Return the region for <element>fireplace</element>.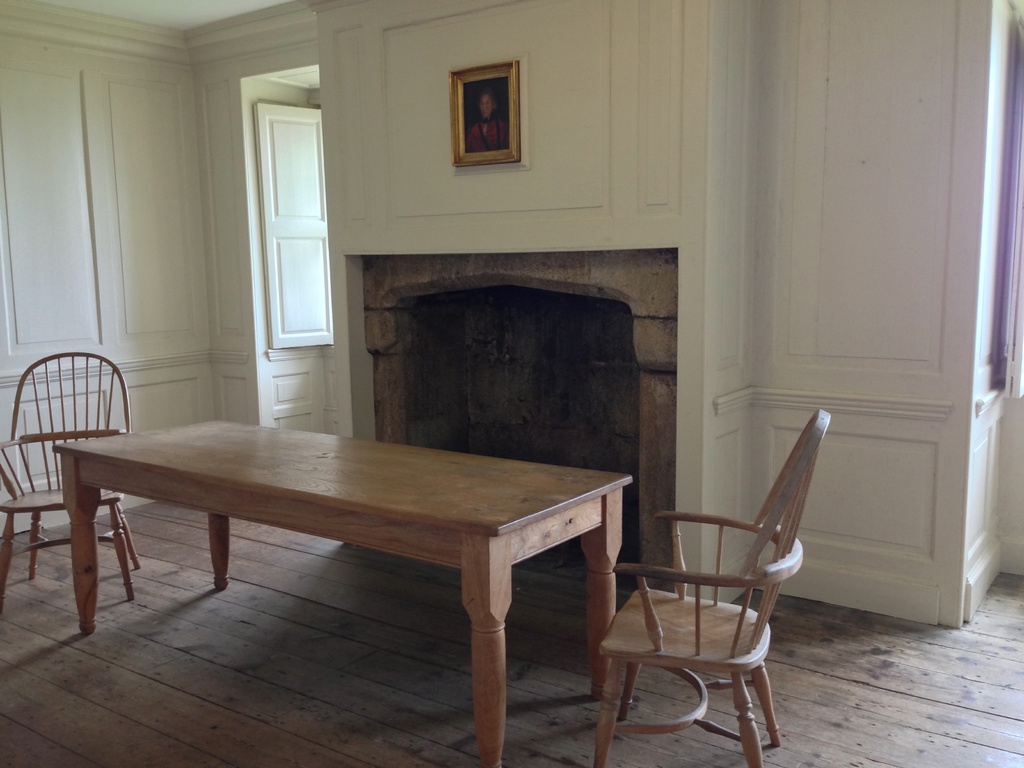
358 250 678 589.
